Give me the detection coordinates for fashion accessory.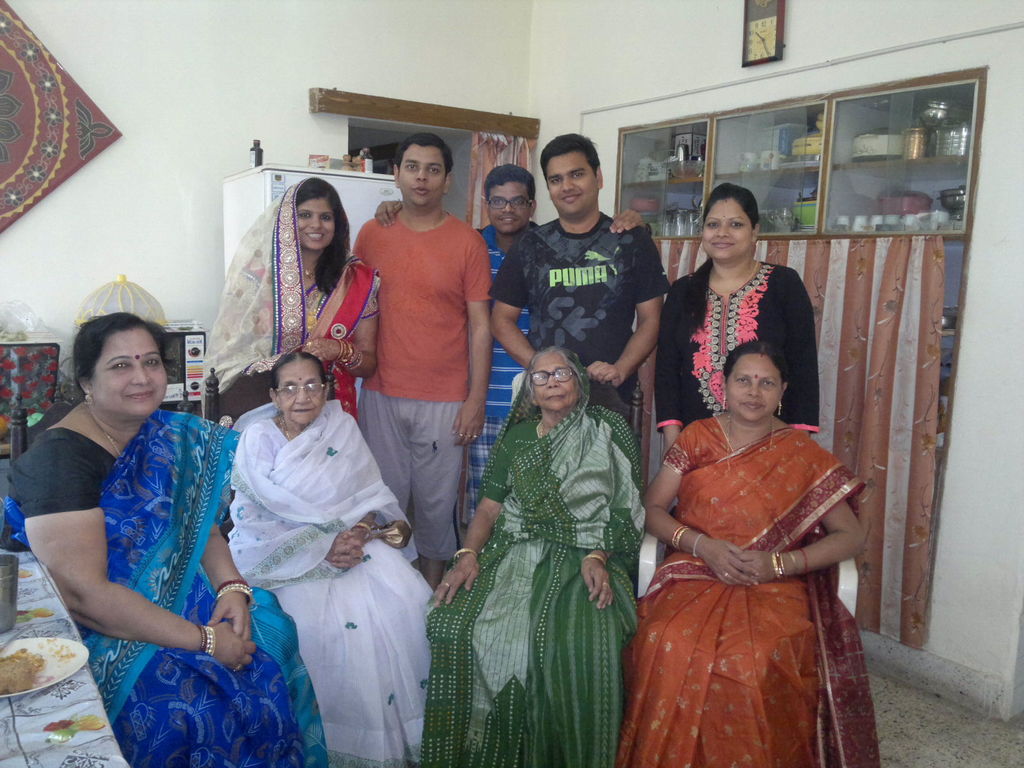
{"left": 719, "top": 392, "right": 728, "bottom": 411}.
